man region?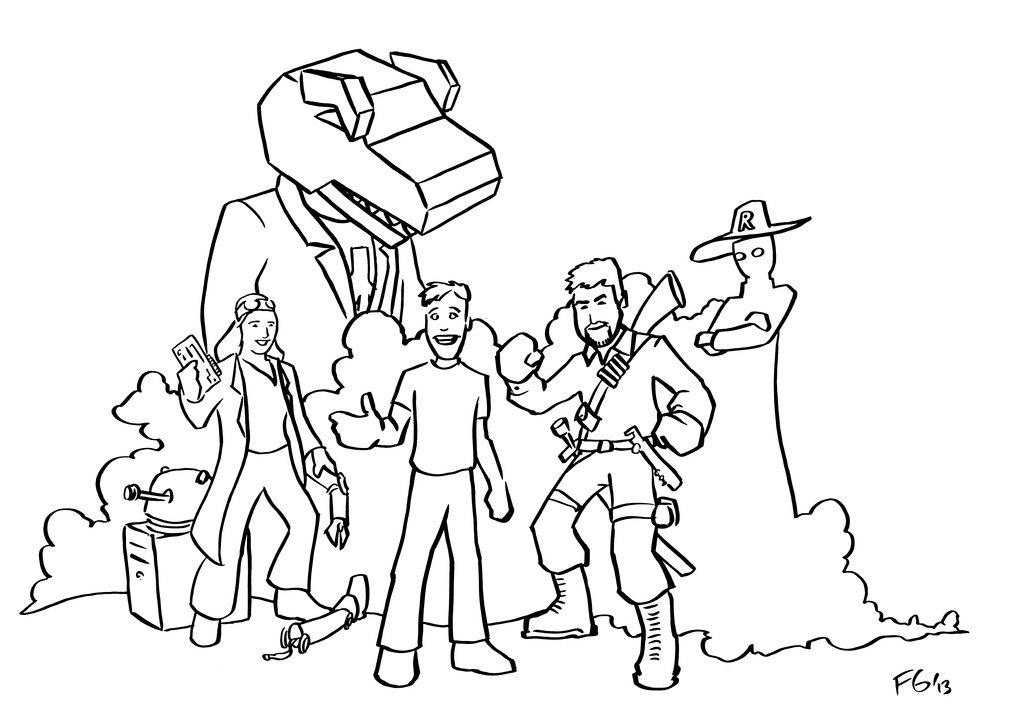
bbox=[379, 266, 511, 685]
